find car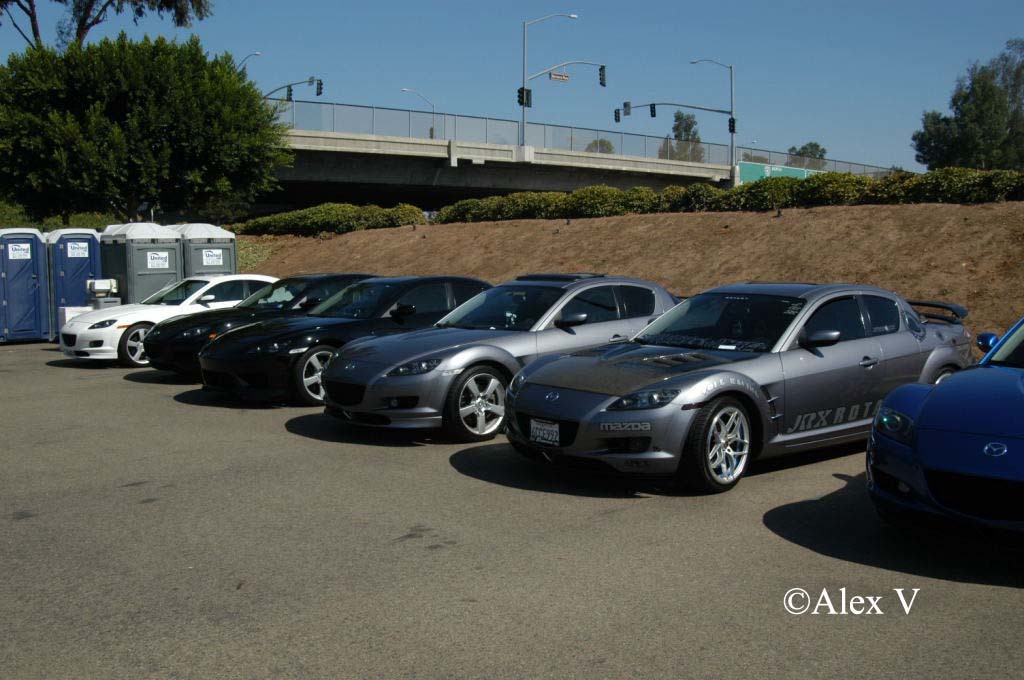
{"x1": 57, "y1": 270, "x2": 303, "y2": 366}
